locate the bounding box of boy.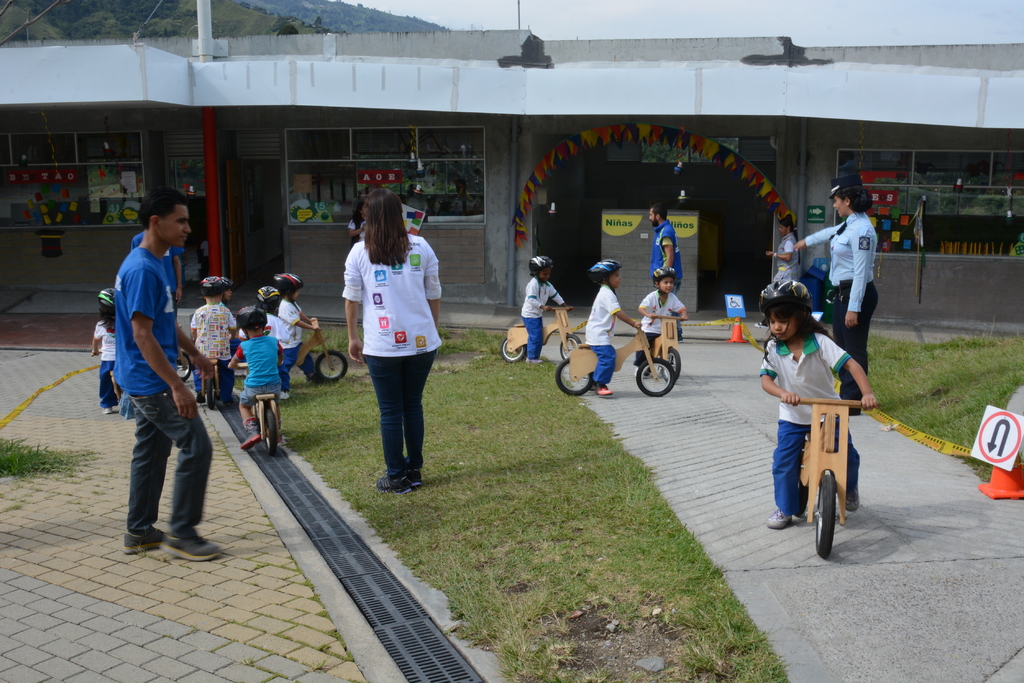
Bounding box: [238,286,285,392].
